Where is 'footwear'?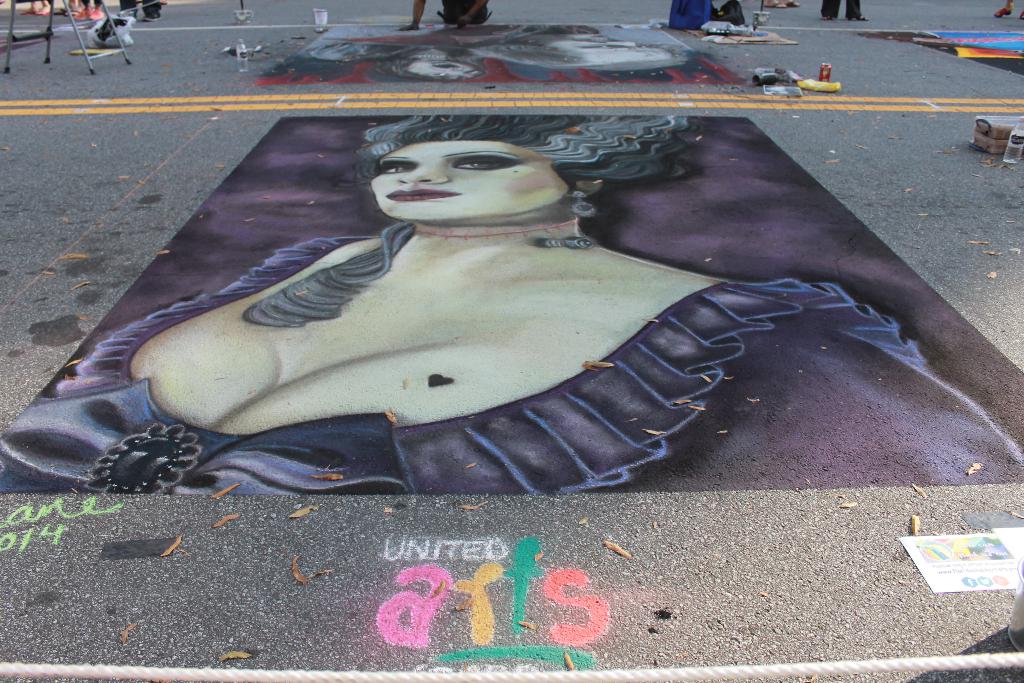
bbox=[143, 15, 161, 22].
